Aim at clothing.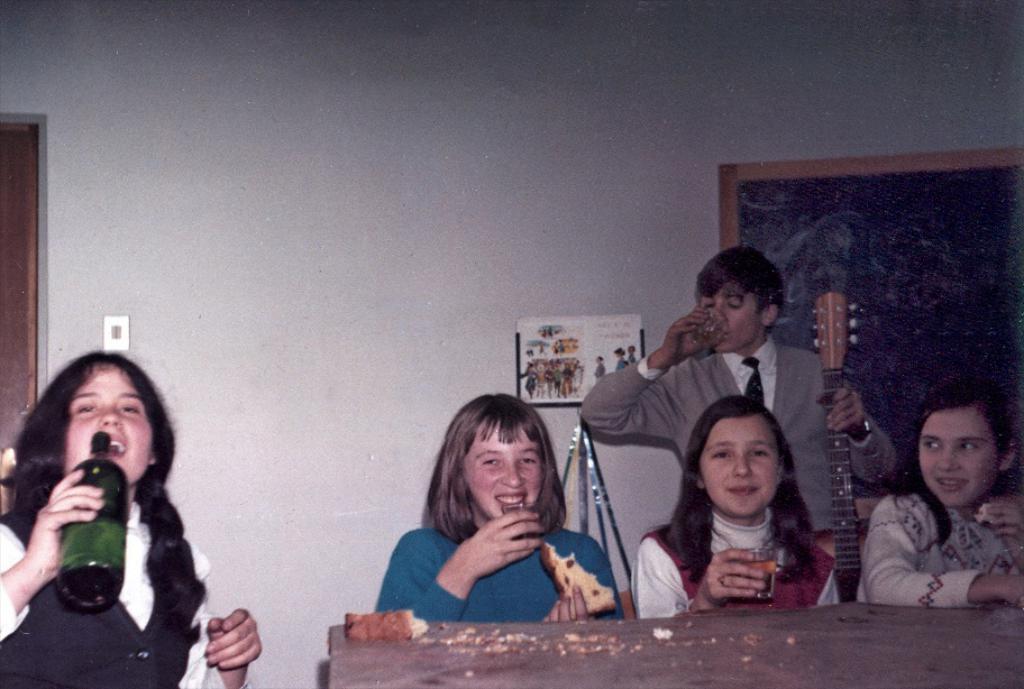
Aimed at (615,506,847,626).
